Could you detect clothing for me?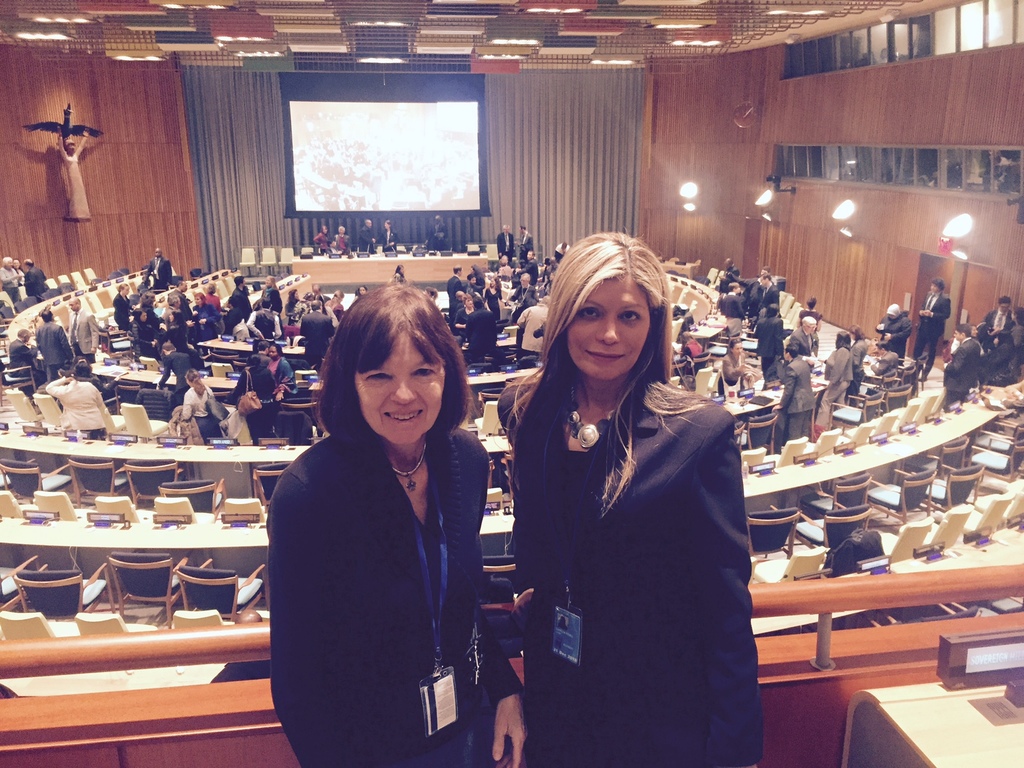
Detection result: left=511, top=328, right=772, bottom=751.
